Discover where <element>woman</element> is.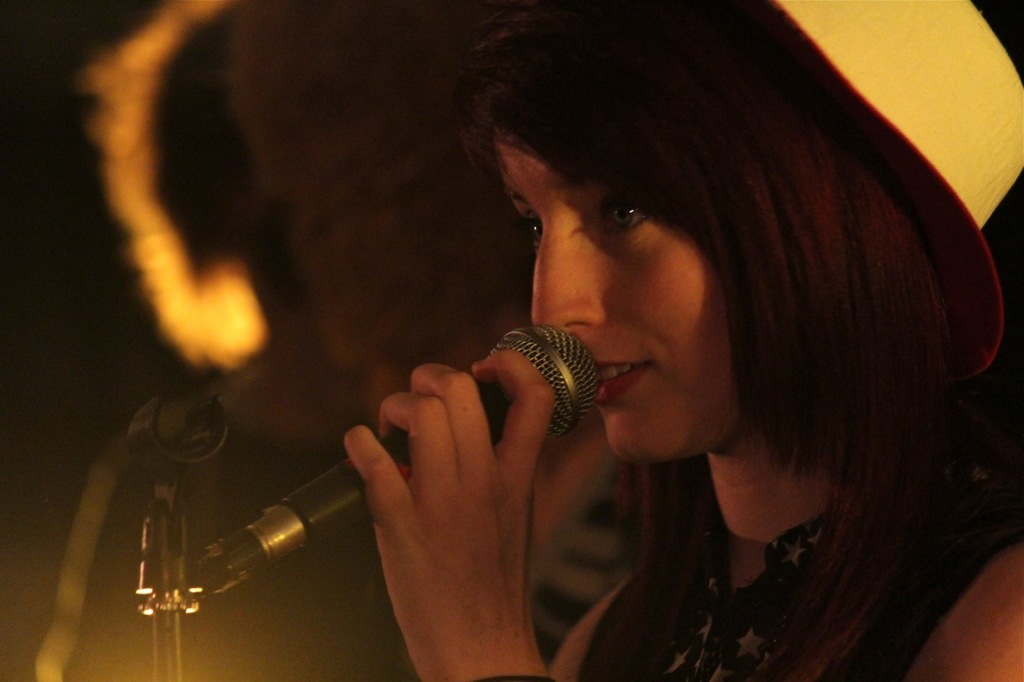
Discovered at detection(310, 0, 998, 678).
